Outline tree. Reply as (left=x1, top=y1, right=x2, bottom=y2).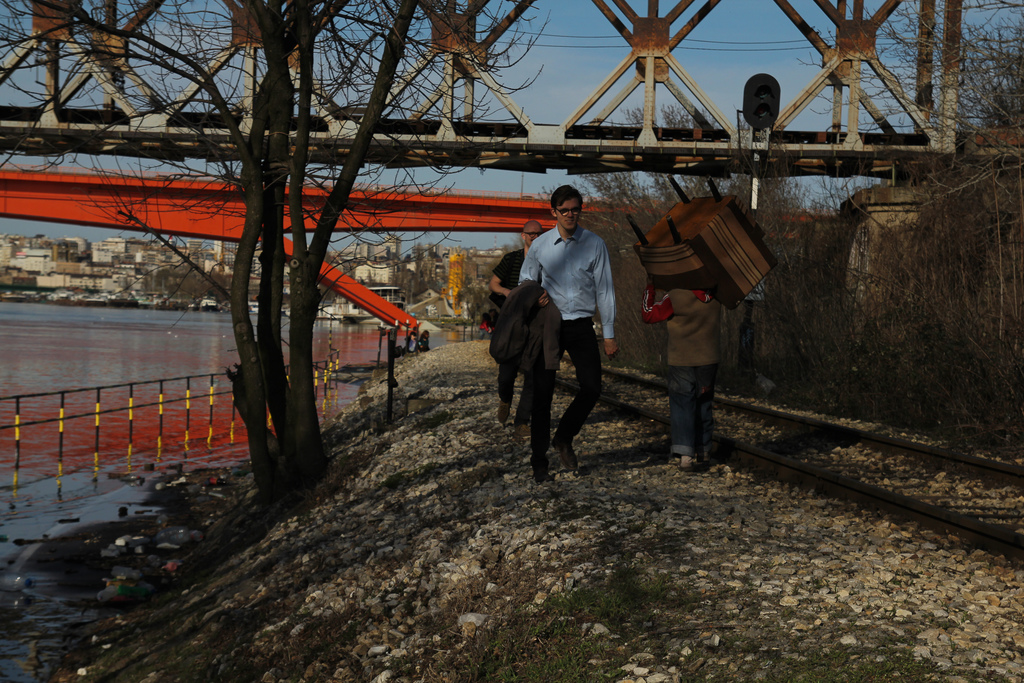
(left=451, top=261, right=499, bottom=347).
